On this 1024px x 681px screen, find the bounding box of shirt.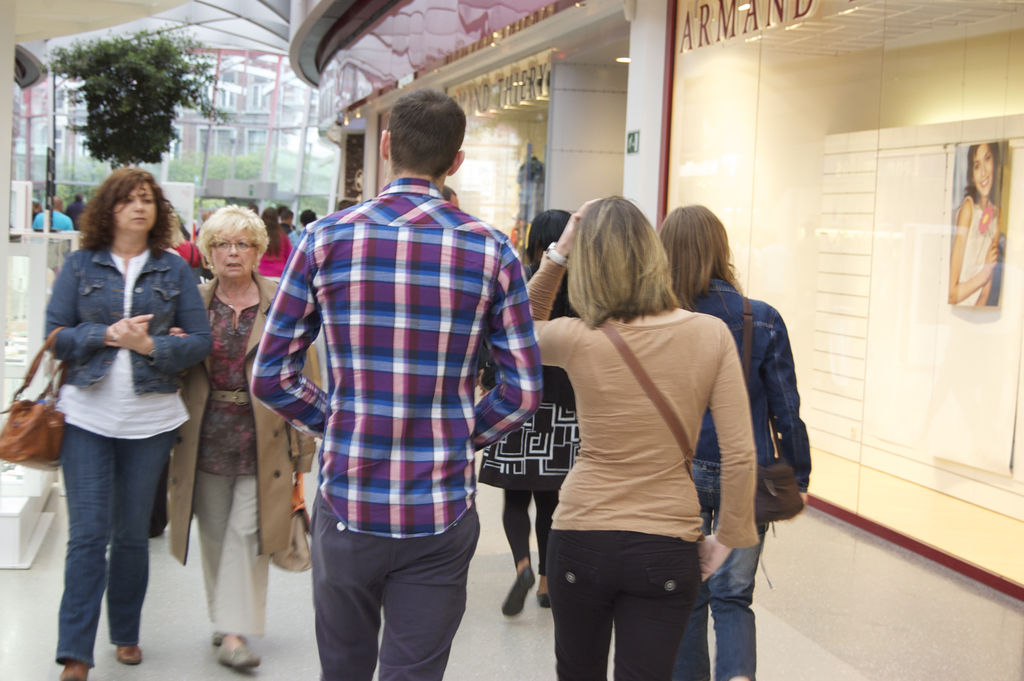
Bounding box: rect(694, 279, 813, 491).
